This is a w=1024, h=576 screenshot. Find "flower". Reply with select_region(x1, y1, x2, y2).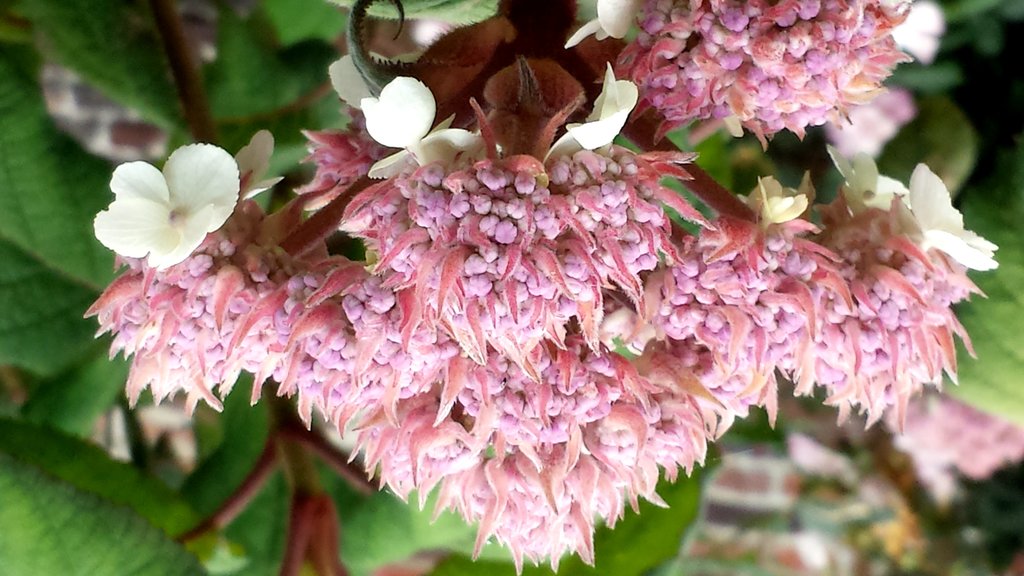
select_region(96, 134, 236, 276).
